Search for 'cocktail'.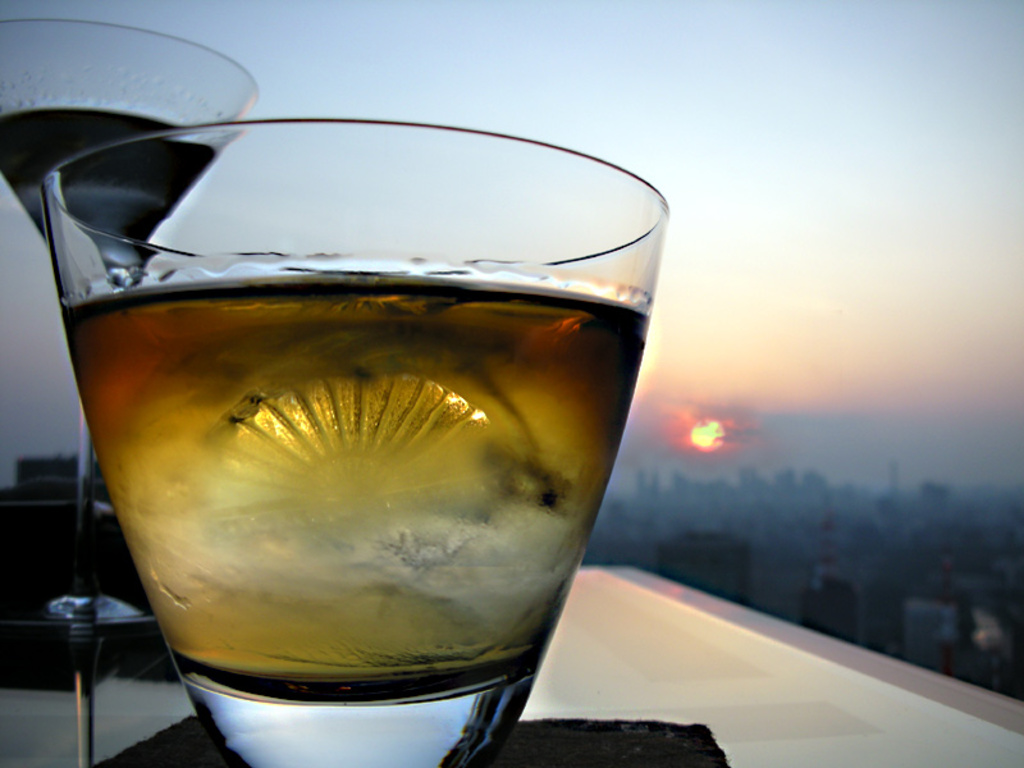
Found at (left=33, top=119, right=671, bottom=767).
